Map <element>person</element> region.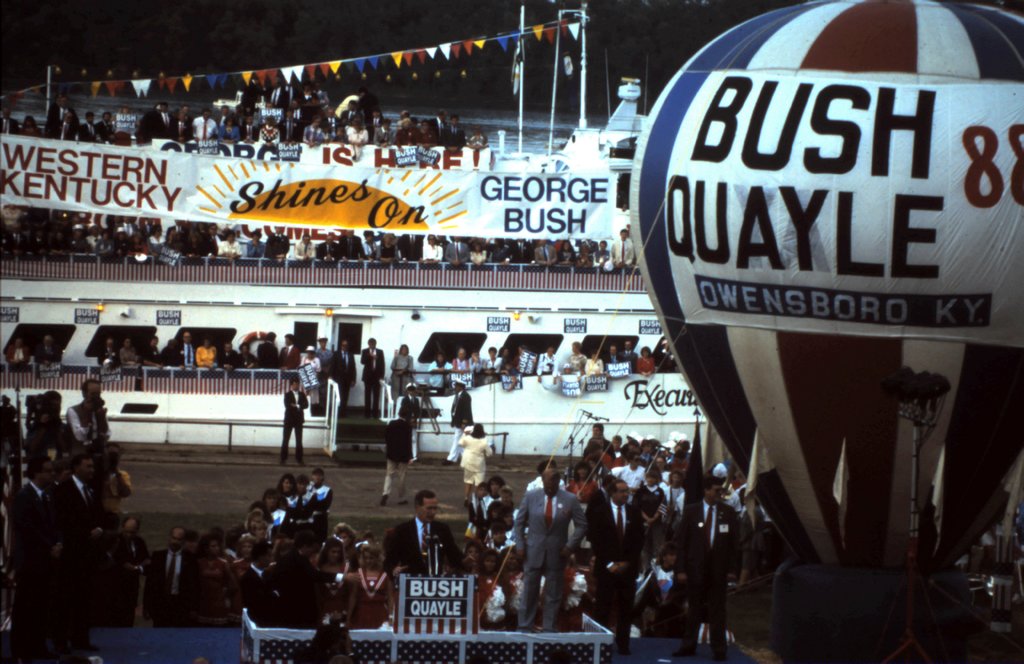
Mapped to left=76, top=105, right=115, bottom=144.
